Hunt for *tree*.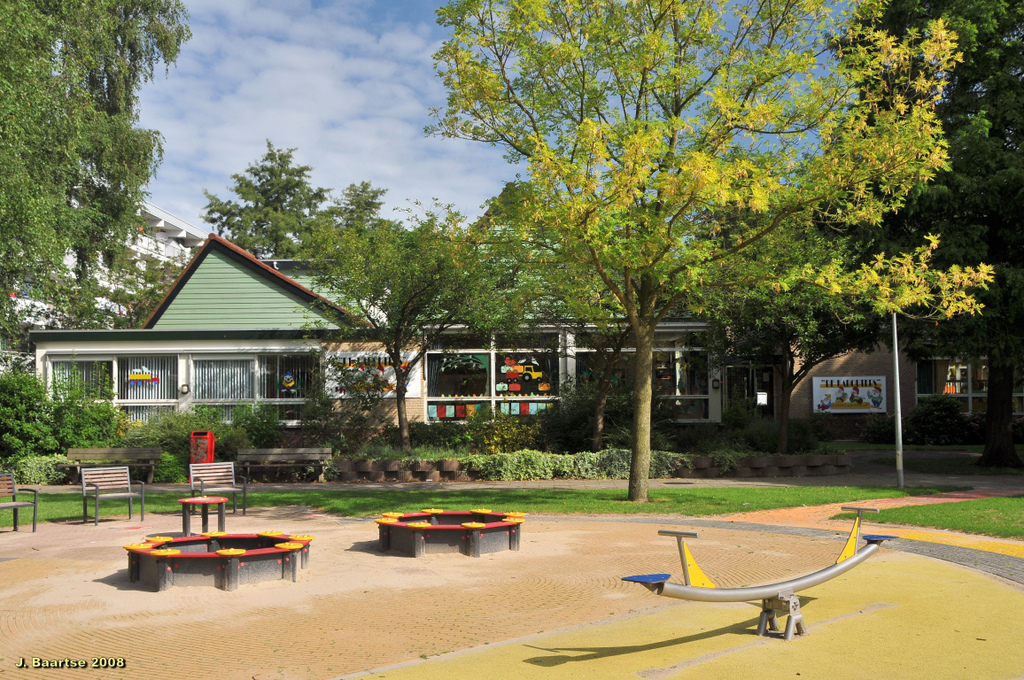
Hunted down at <box>197,139,336,259</box>.
